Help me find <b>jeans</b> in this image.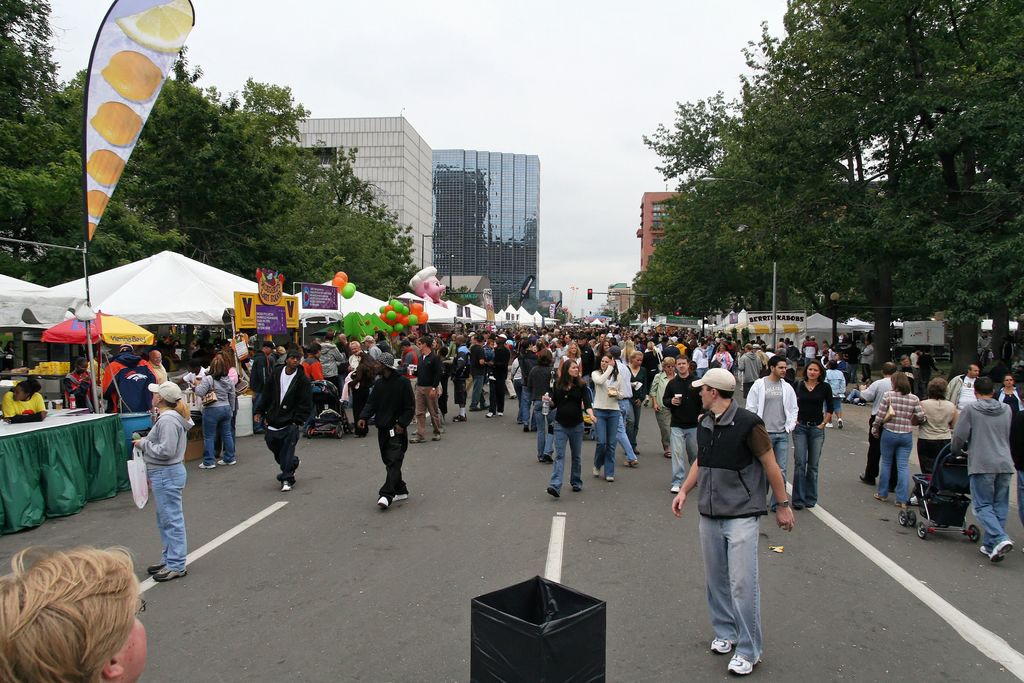
Found it: (468,372,486,409).
